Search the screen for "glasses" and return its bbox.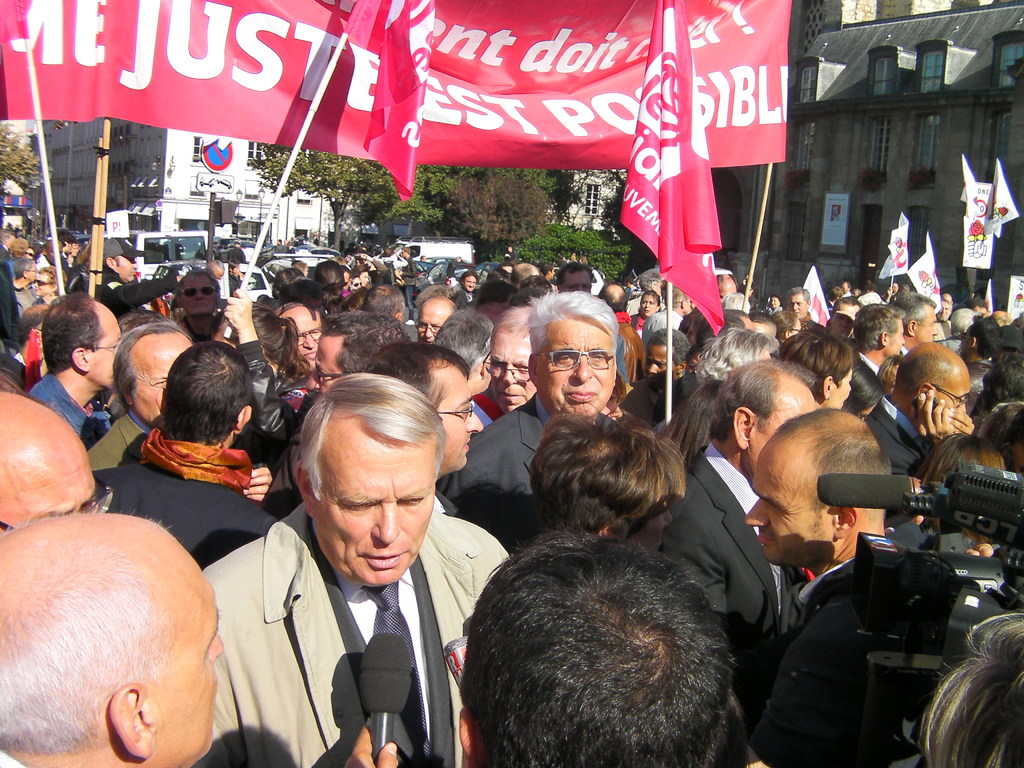
Found: x1=562 y1=283 x2=593 y2=291.
